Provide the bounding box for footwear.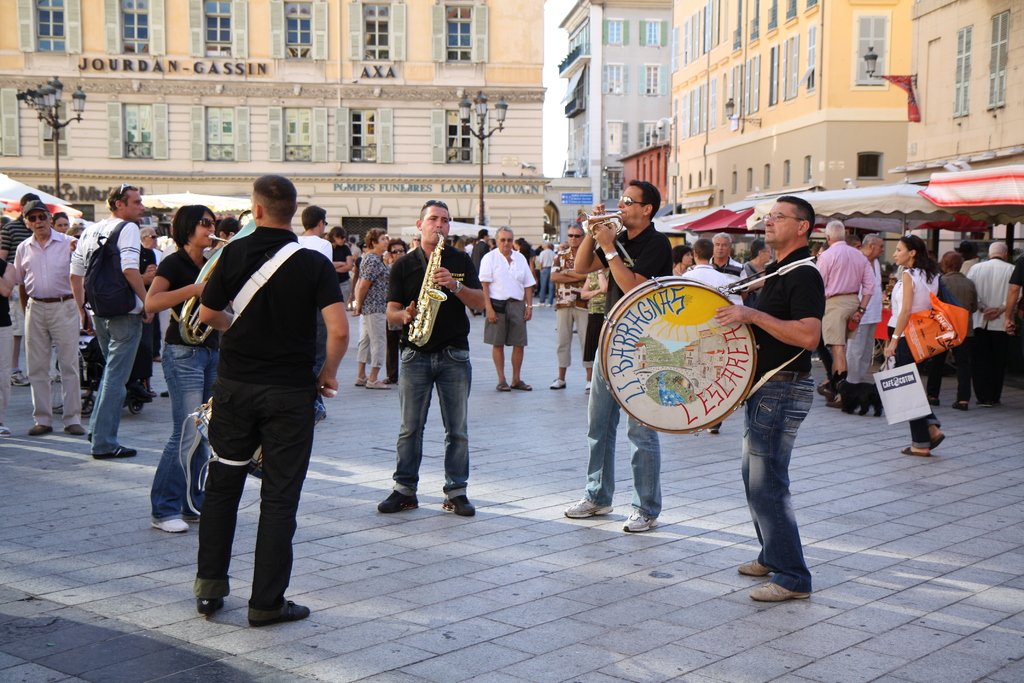
l=91, t=445, r=138, b=457.
